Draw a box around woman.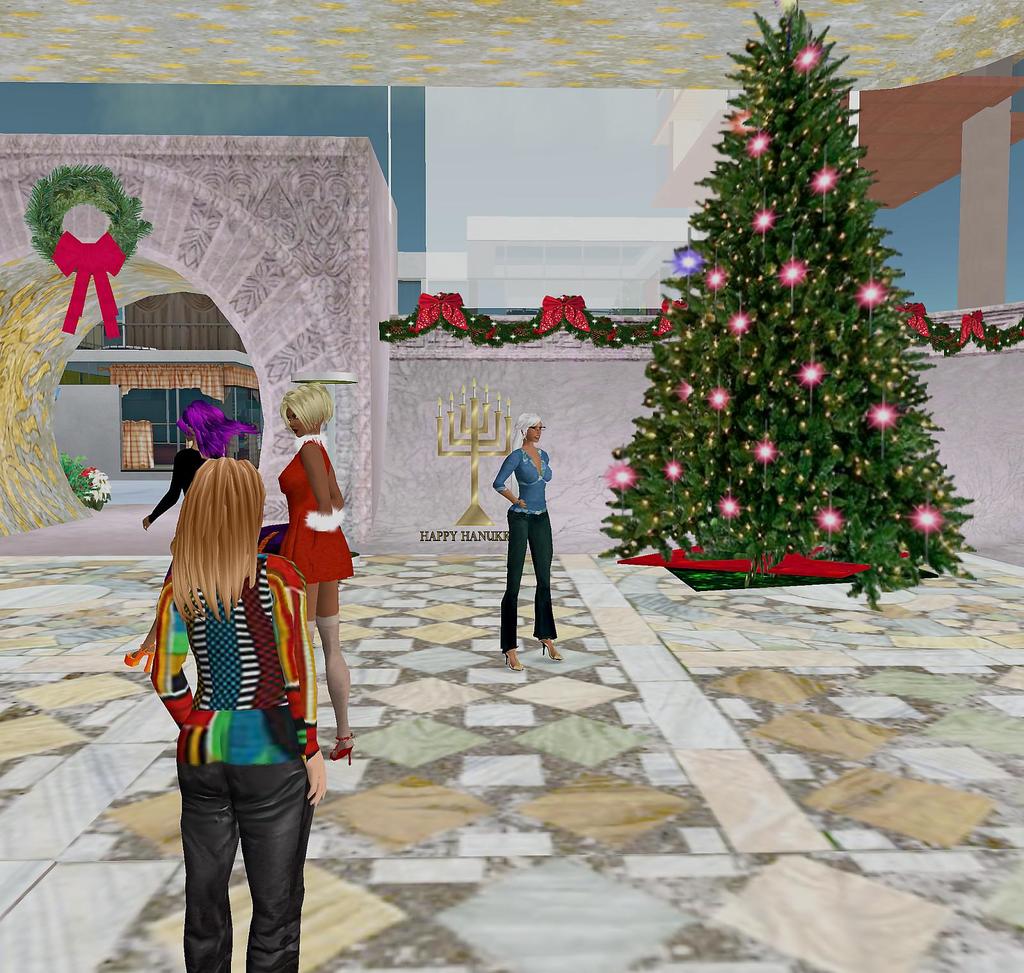
(140, 440, 337, 972).
